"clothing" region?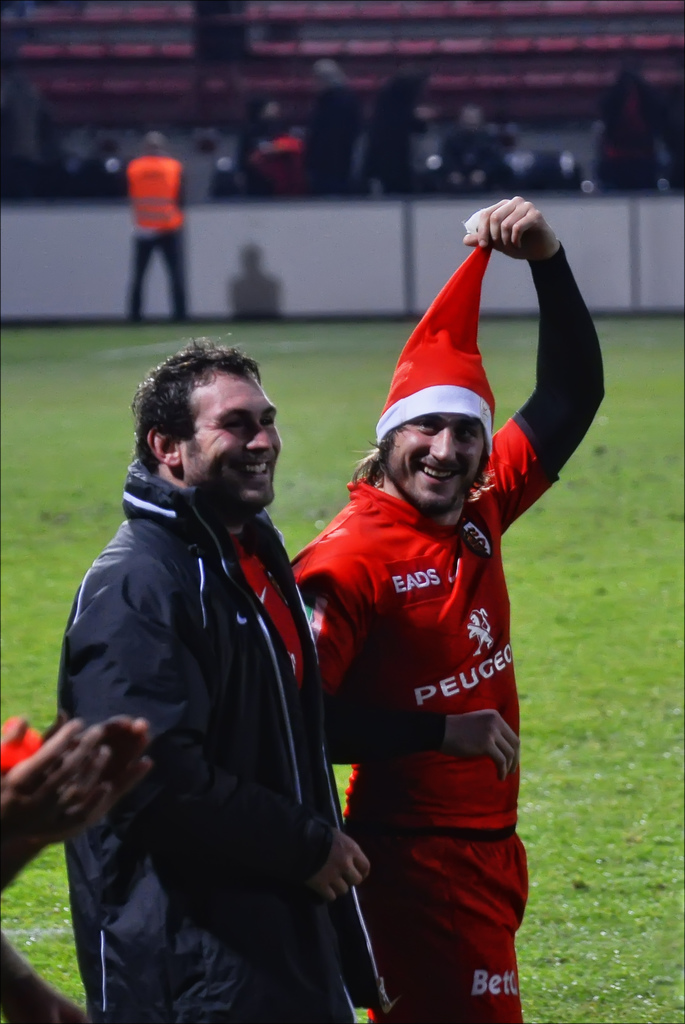
Rect(125, 152, 188, 322)
